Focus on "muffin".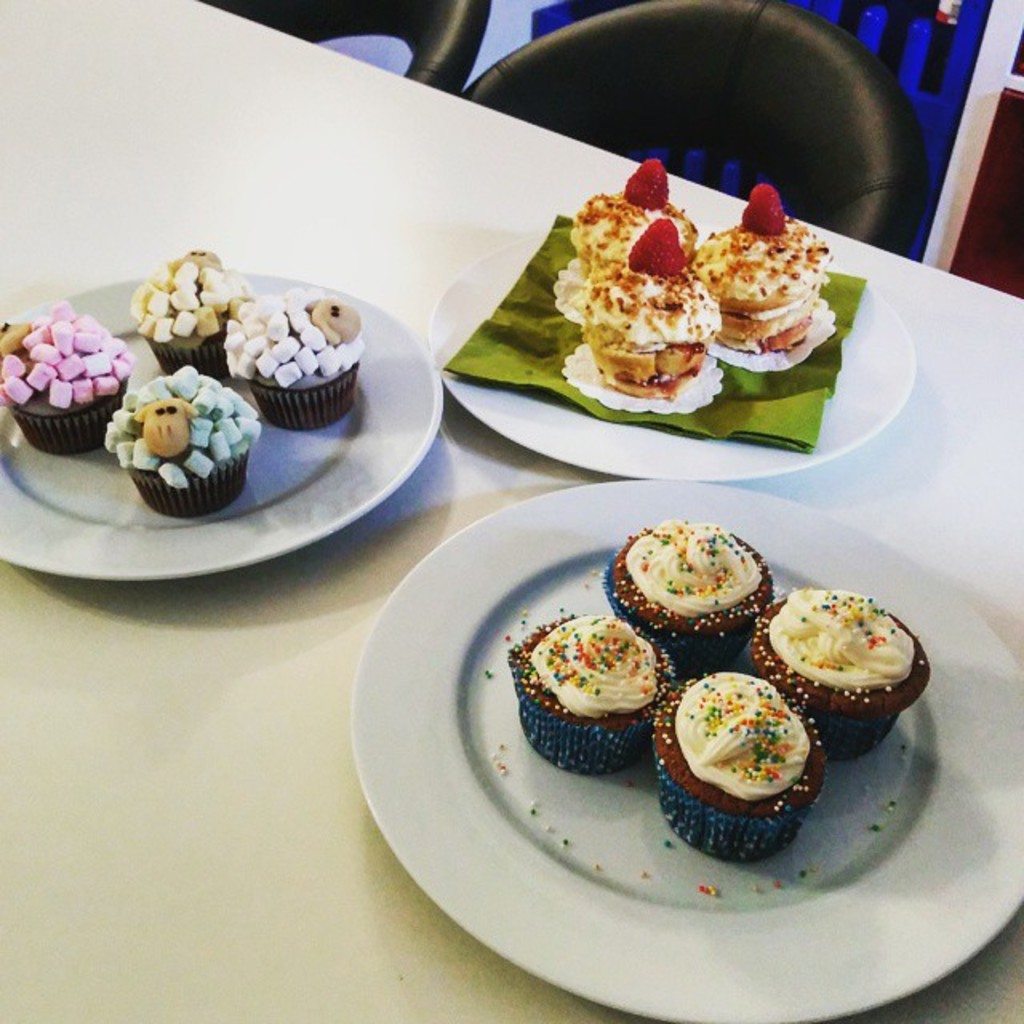
Focused at {"x1": 107, "y1": 371, "x2": 258, "y2": 518}.
